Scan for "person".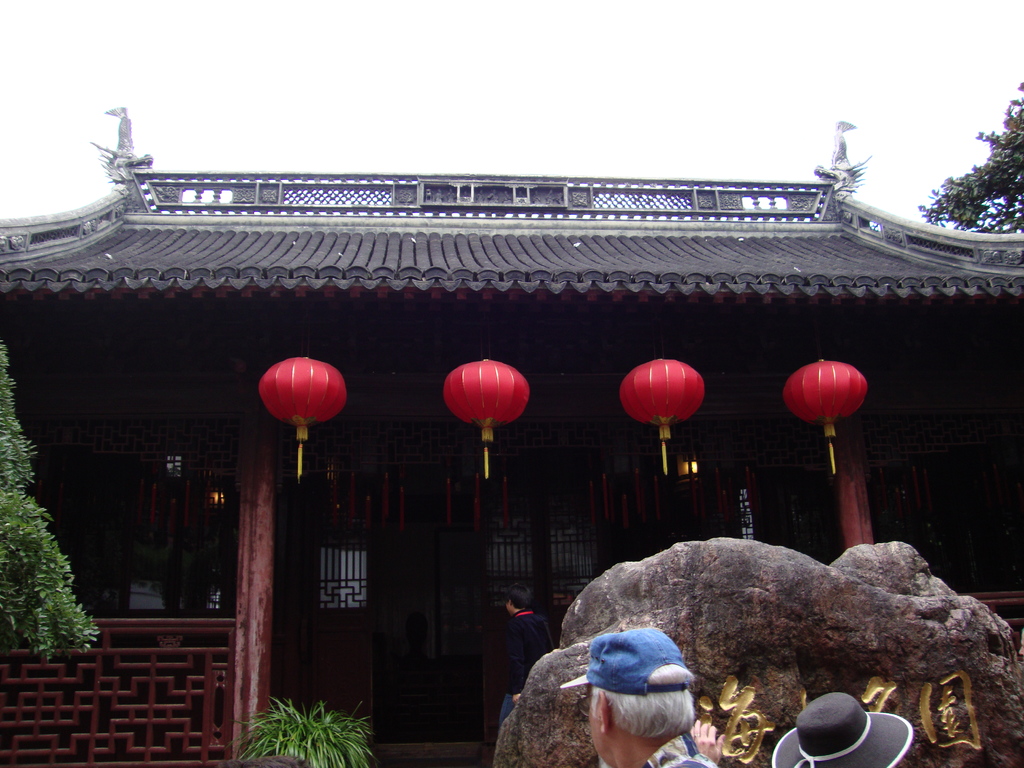
Scan result: box(502, 582, 556, 729).
